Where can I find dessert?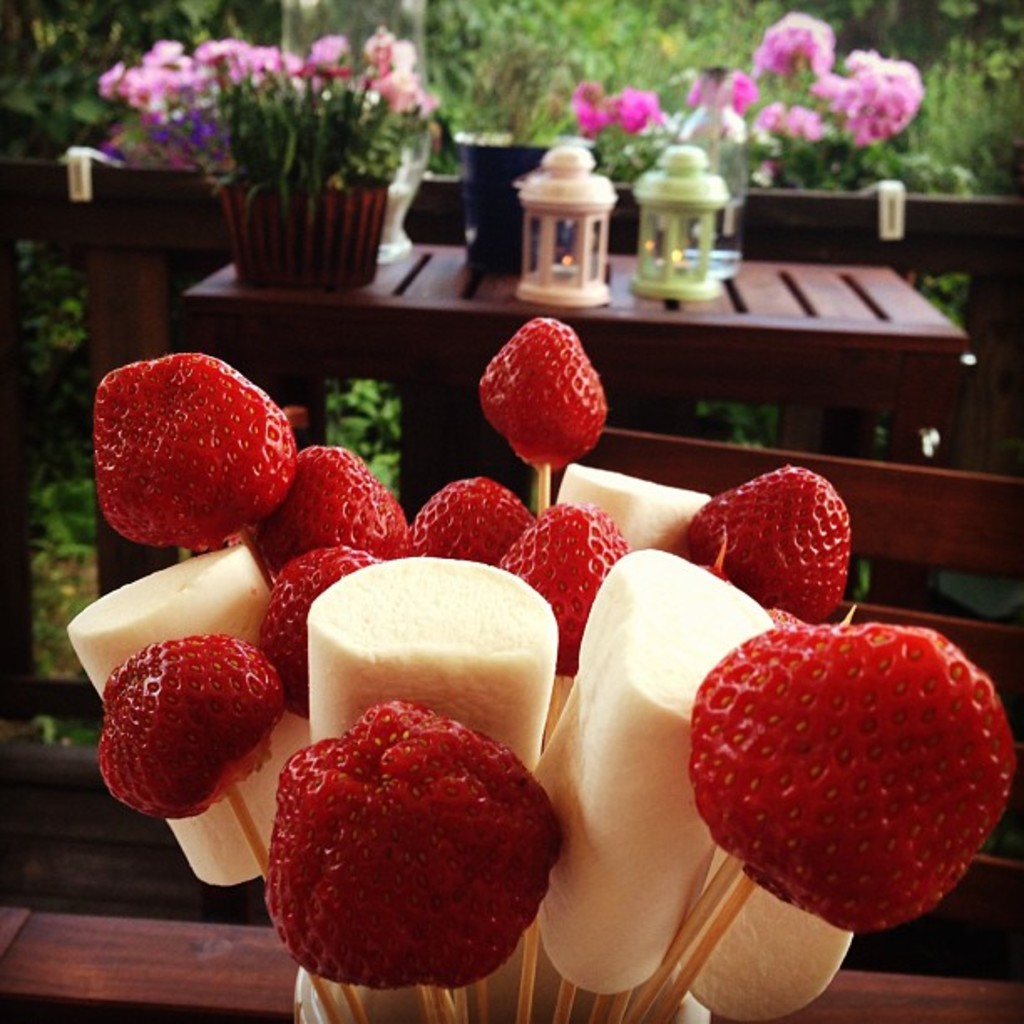
You can find it at <box>562,458,713,552</box>.
